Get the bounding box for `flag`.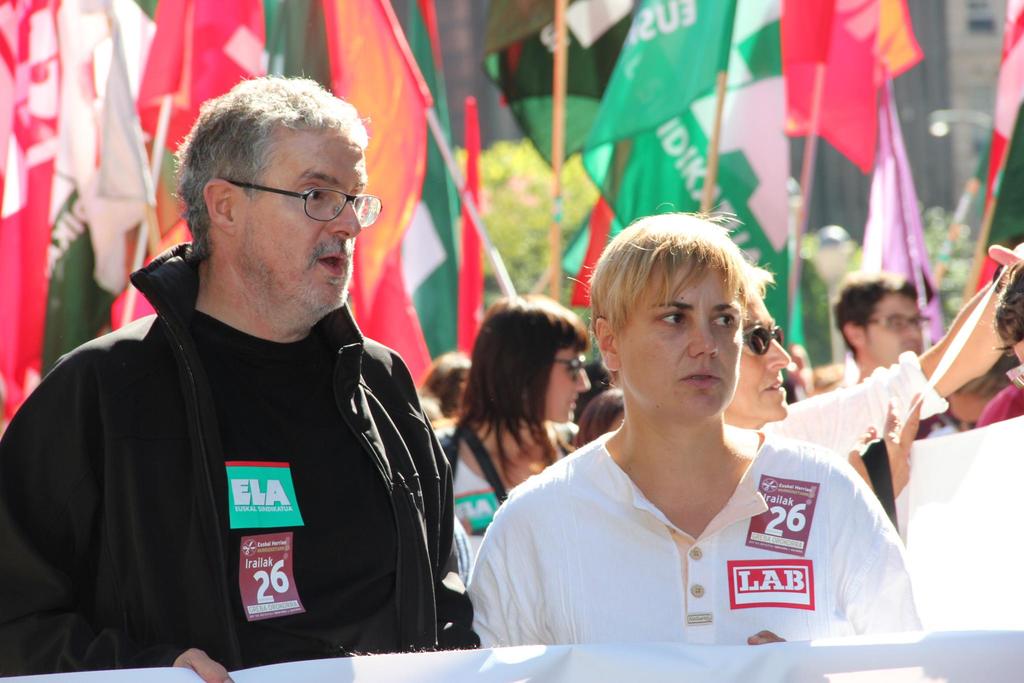
858/71/943/350.
